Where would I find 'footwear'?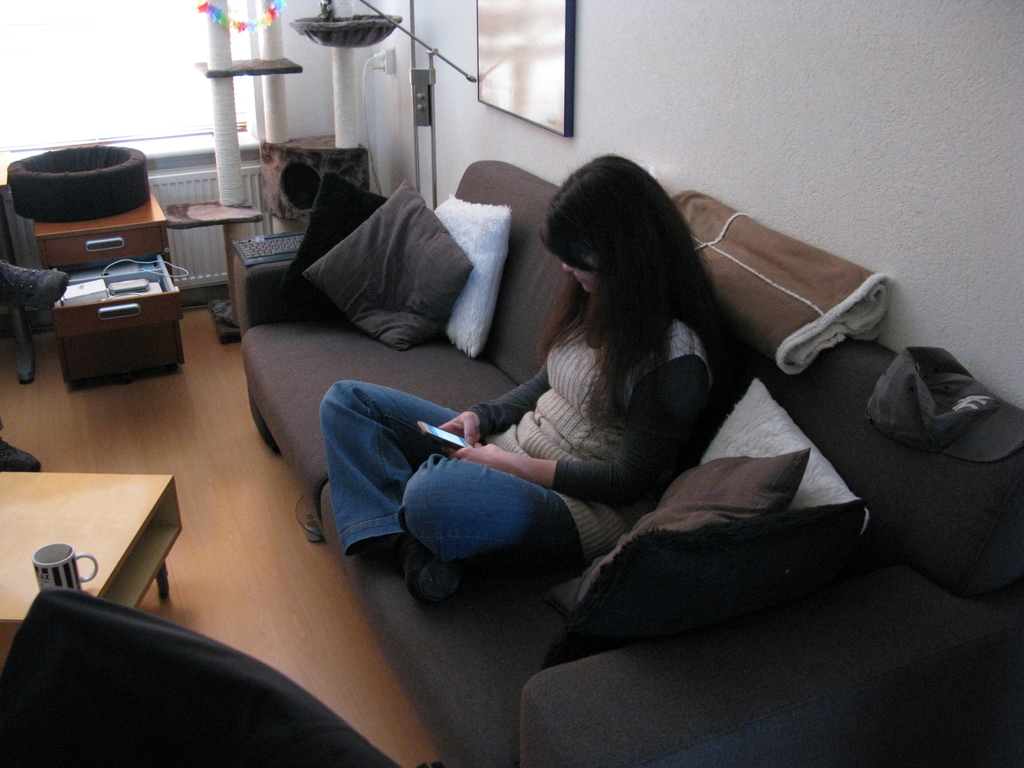
At locate(0, 259, 70, 314).
